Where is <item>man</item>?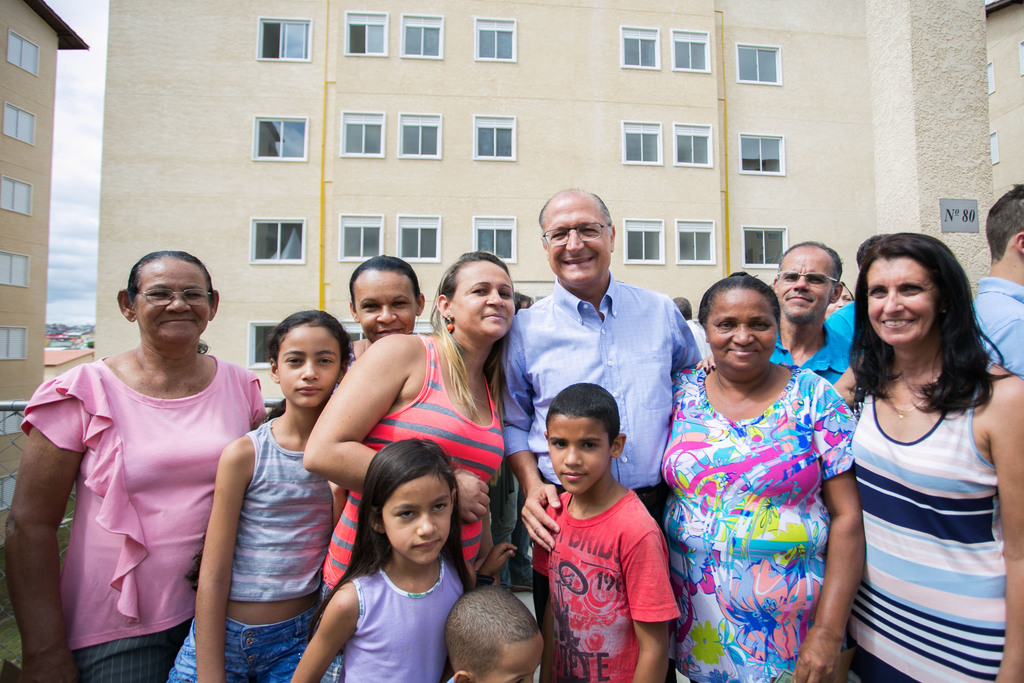
x1=767 y1=242 x2=856 y2=384.
